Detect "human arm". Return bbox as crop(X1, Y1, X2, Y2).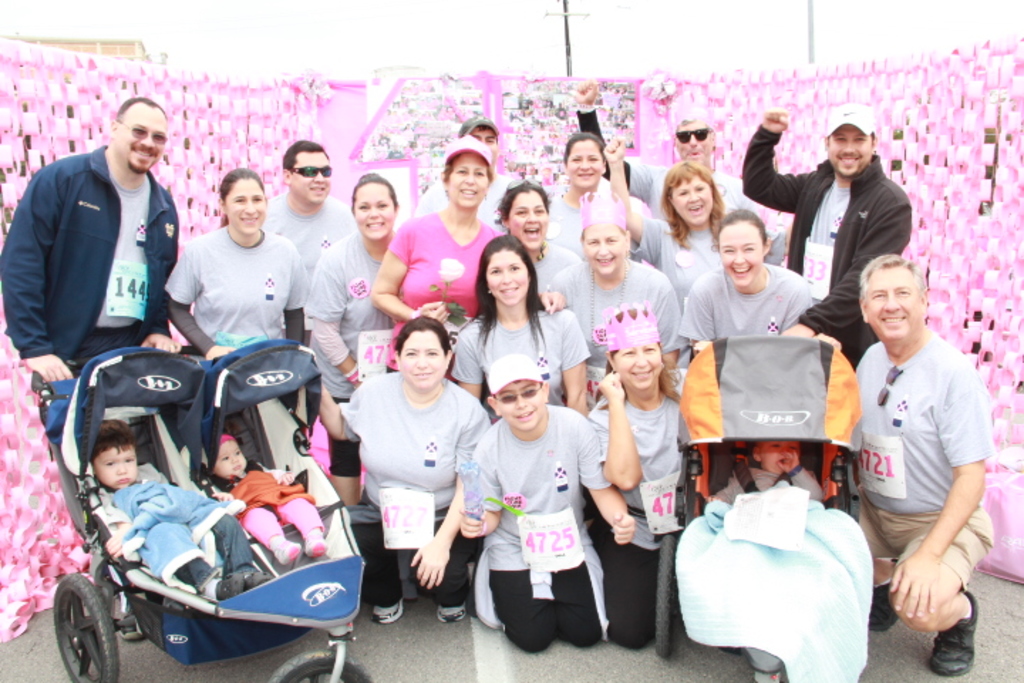
crop(314, 255, 363, 388).
